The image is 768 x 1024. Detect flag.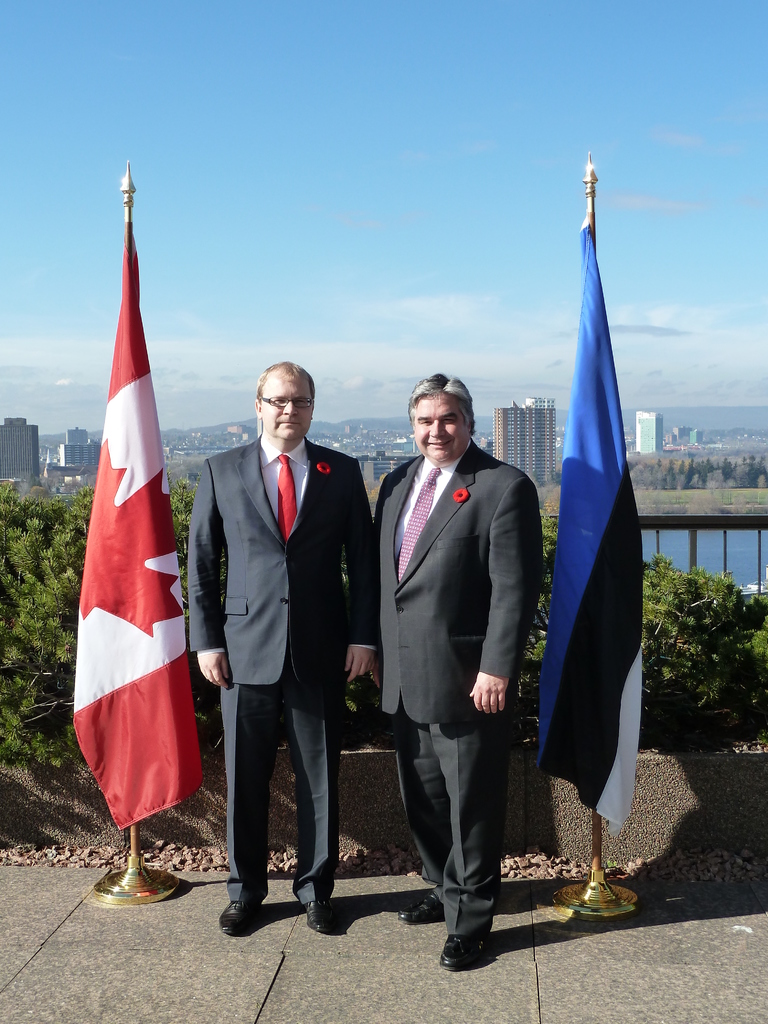
Detection: [left=529, top=221, right=648, bottom=837].
